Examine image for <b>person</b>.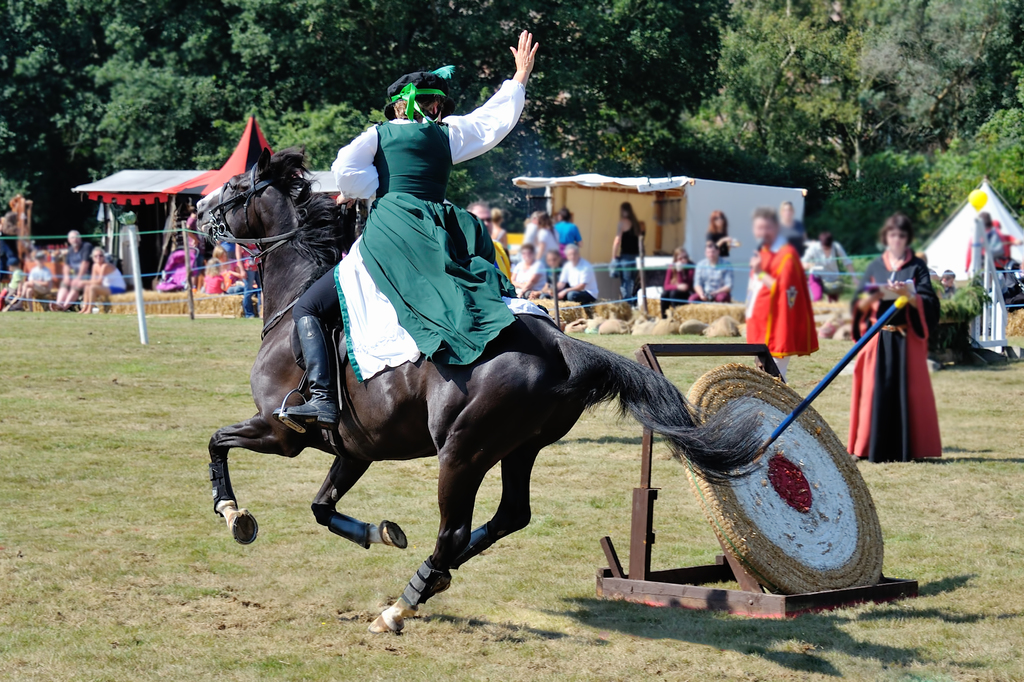
Examination result: (left=51, top=229, right=96, bottom=311).
